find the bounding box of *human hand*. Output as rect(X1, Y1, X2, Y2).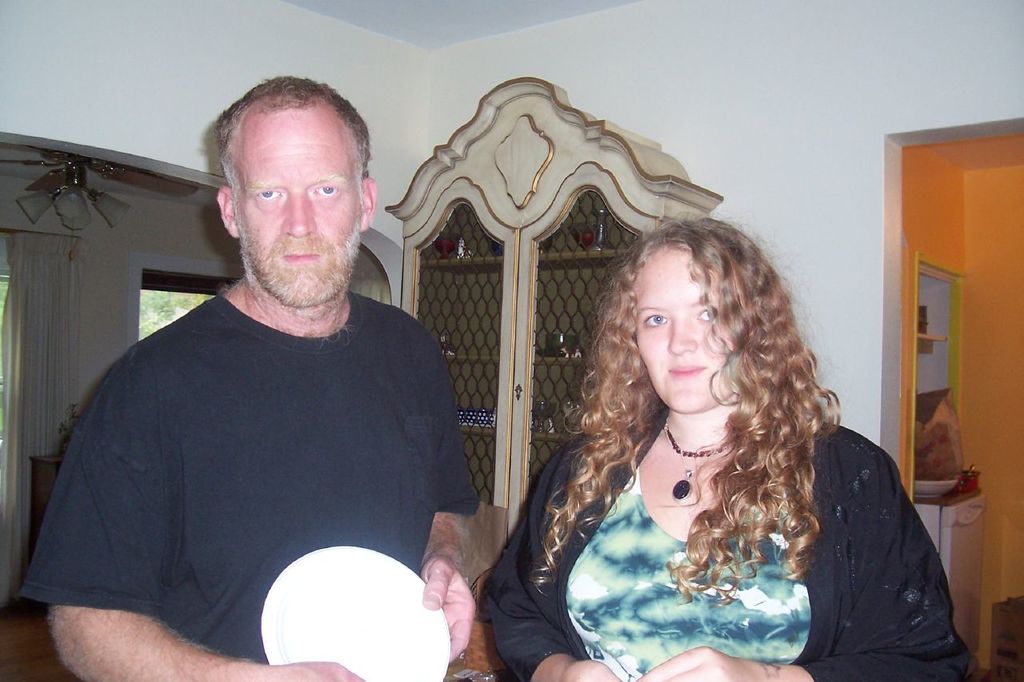
rect(415, 523, 467, 656).
